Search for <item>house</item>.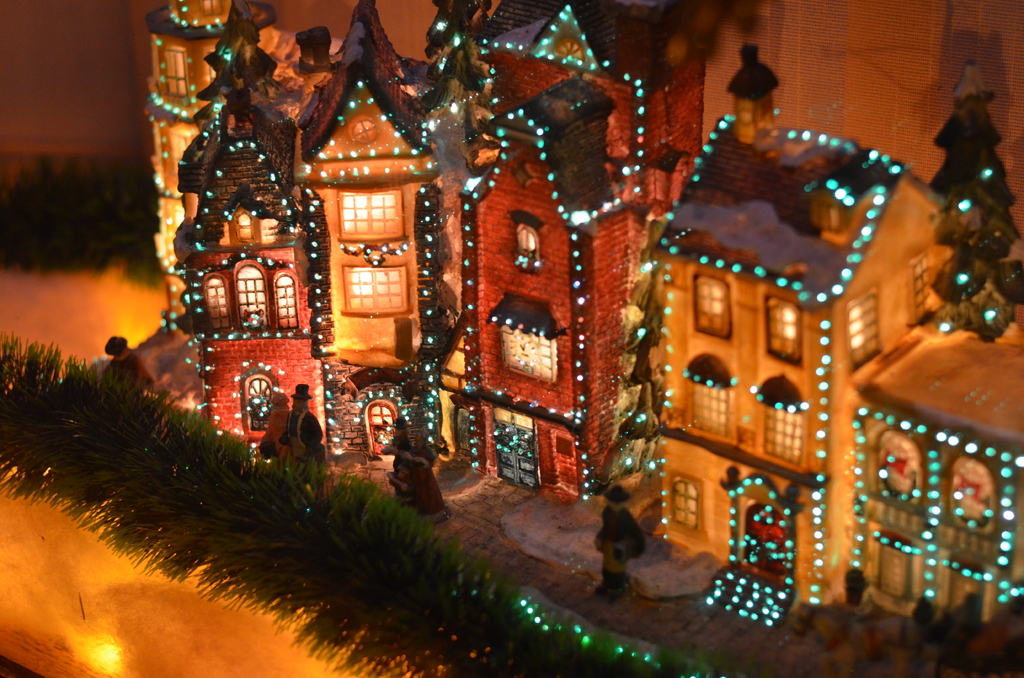
Found at [x1=457, y1=0, x2=707, y2=499].
